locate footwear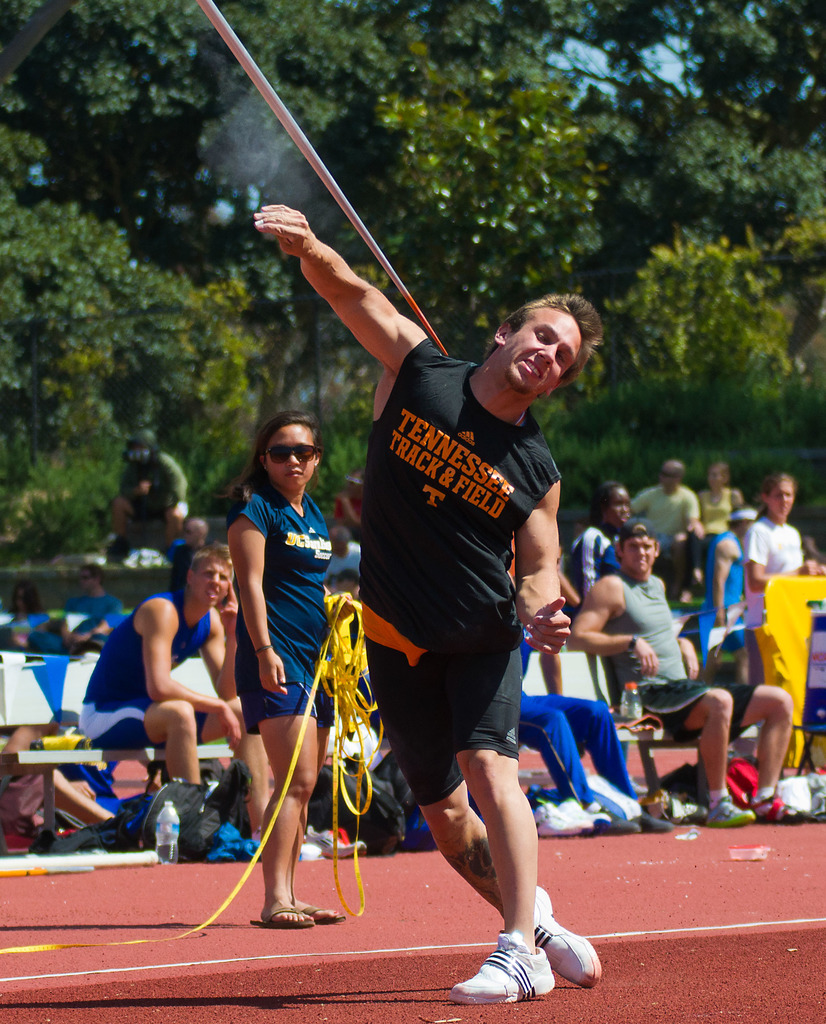
(x1=641, y1=812, x2=676, y2=829)
